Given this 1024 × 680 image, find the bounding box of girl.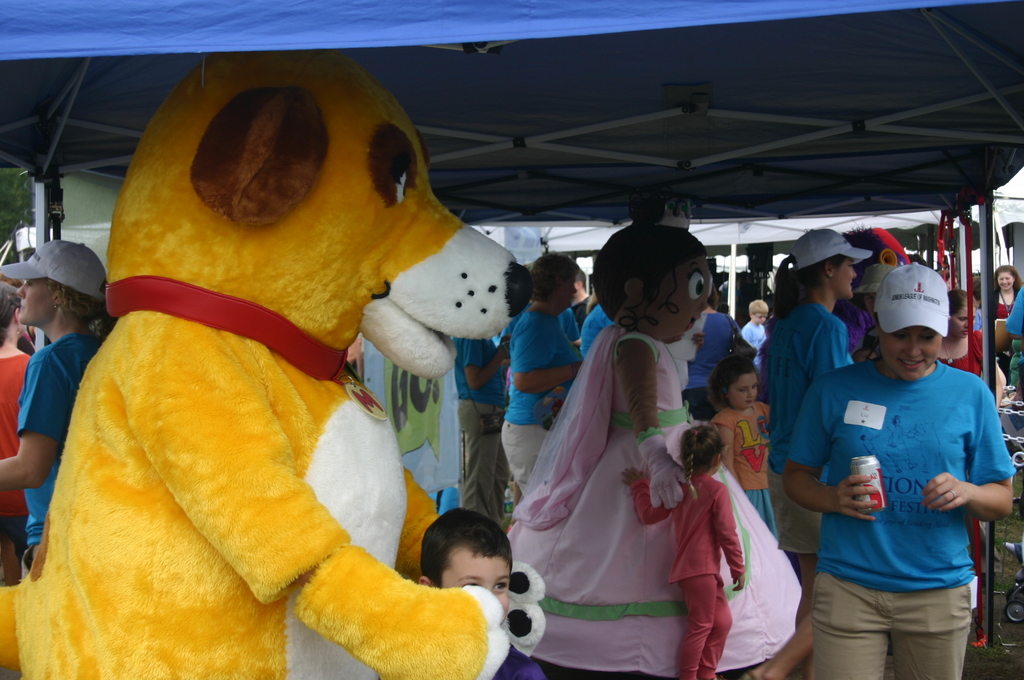
[x1=771, y1=227, x2=871, y2=583].
